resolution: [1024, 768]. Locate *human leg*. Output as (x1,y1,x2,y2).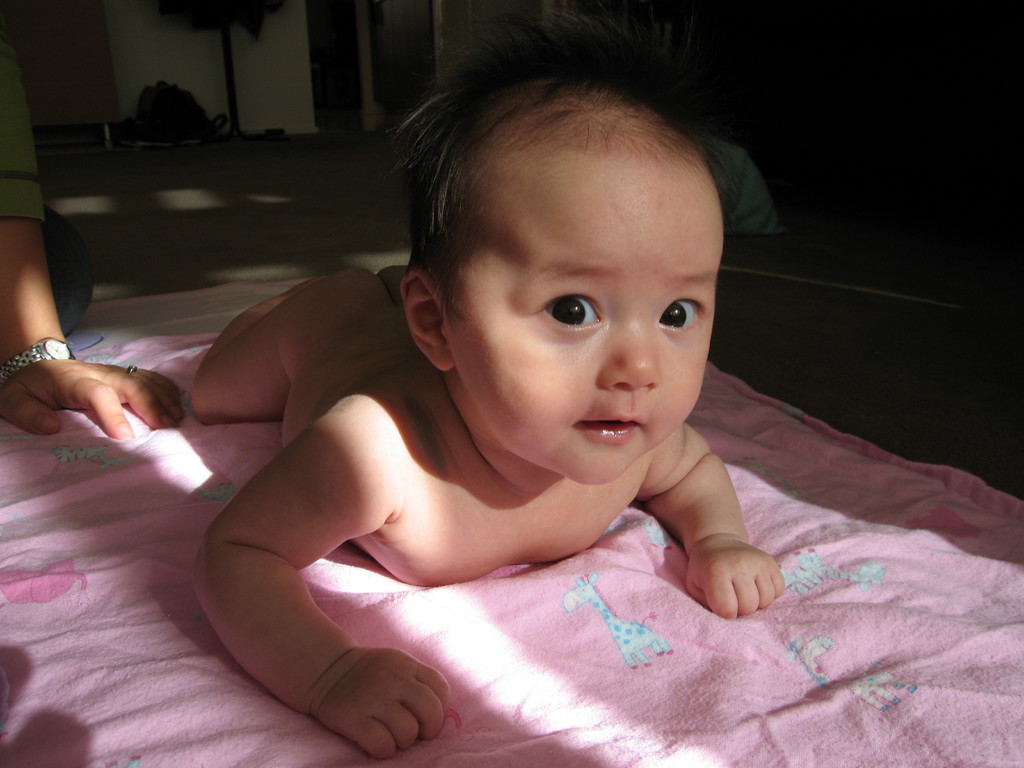
(186,263,361,422).
